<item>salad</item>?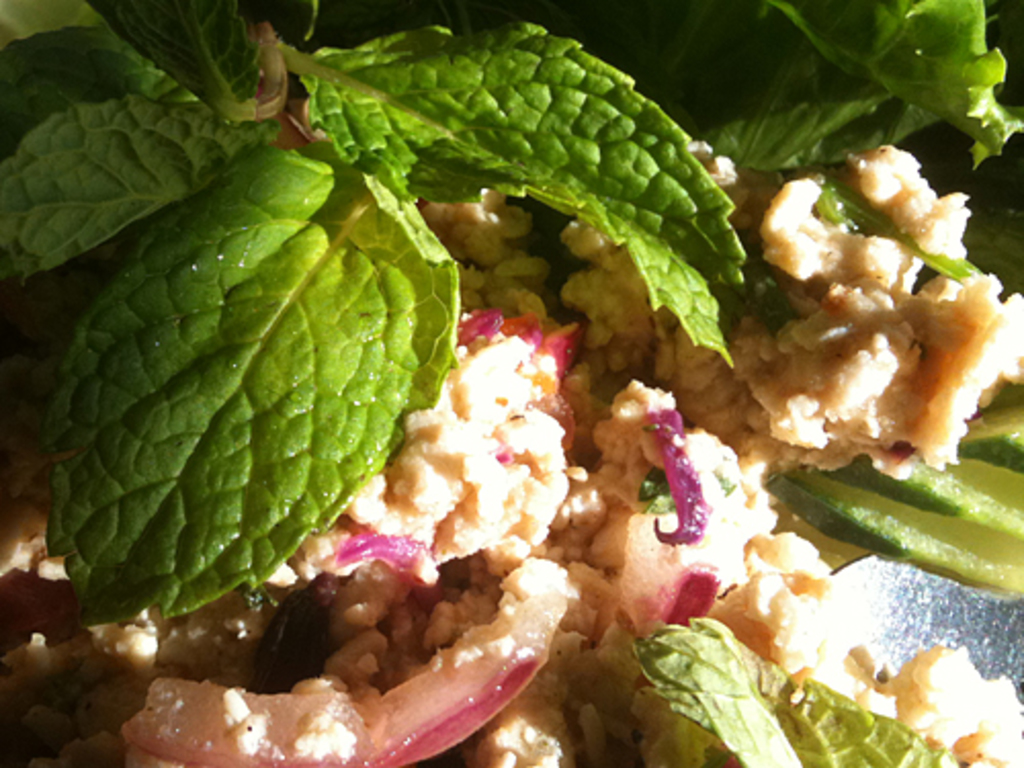
(0, 0, 1022, 766)
